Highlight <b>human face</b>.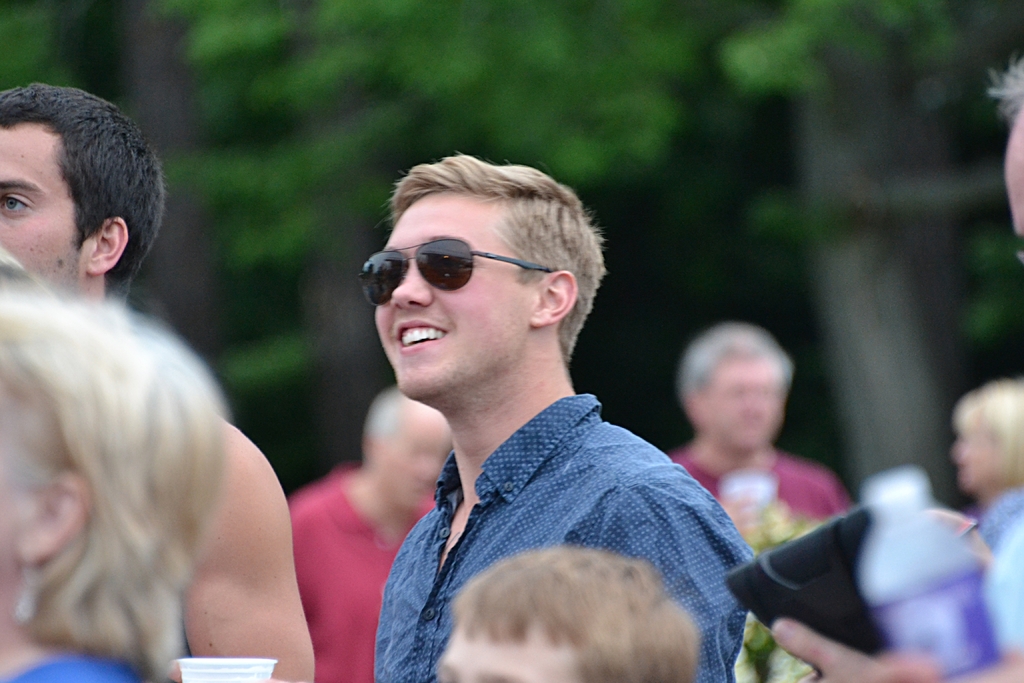
Highlighted region: box(381, 403, 449, 511).
